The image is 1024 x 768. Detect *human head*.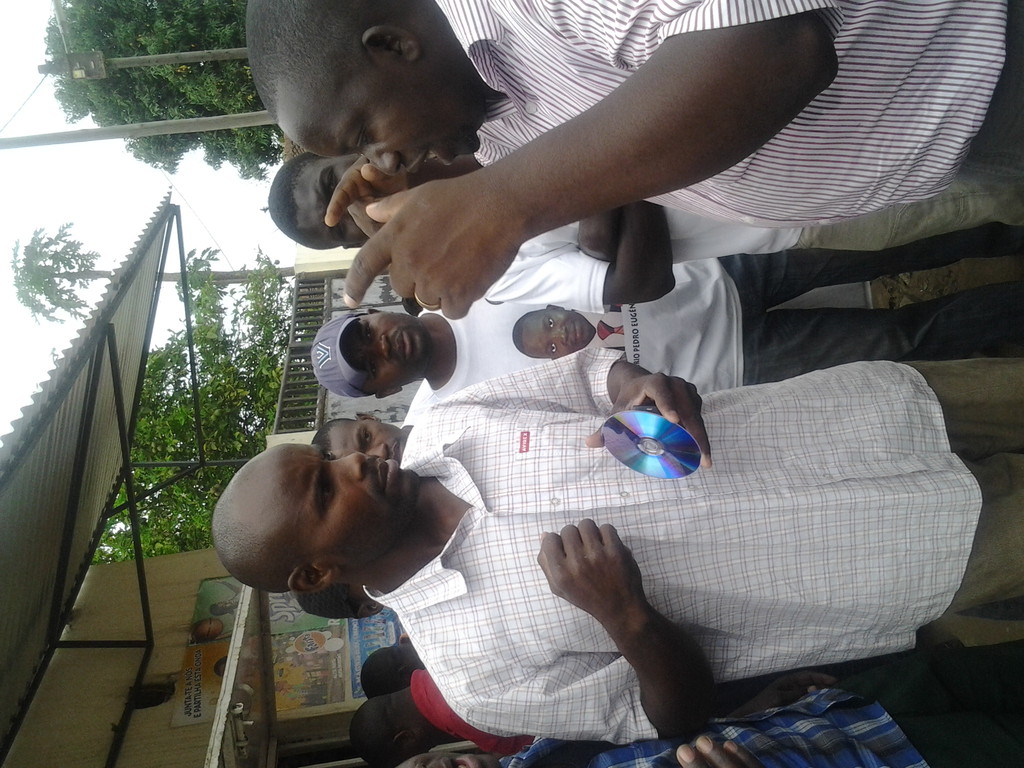
Detection: x1=253 y1=0 x2=500 y2=170.
